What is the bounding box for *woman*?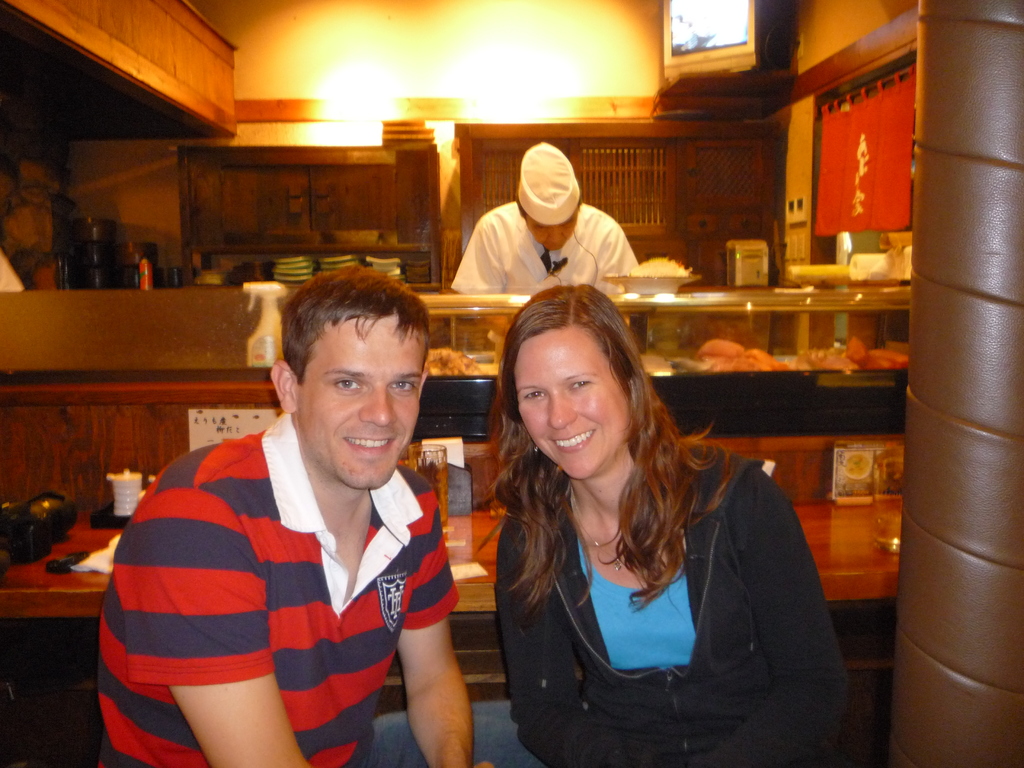
476,282,877,767.
